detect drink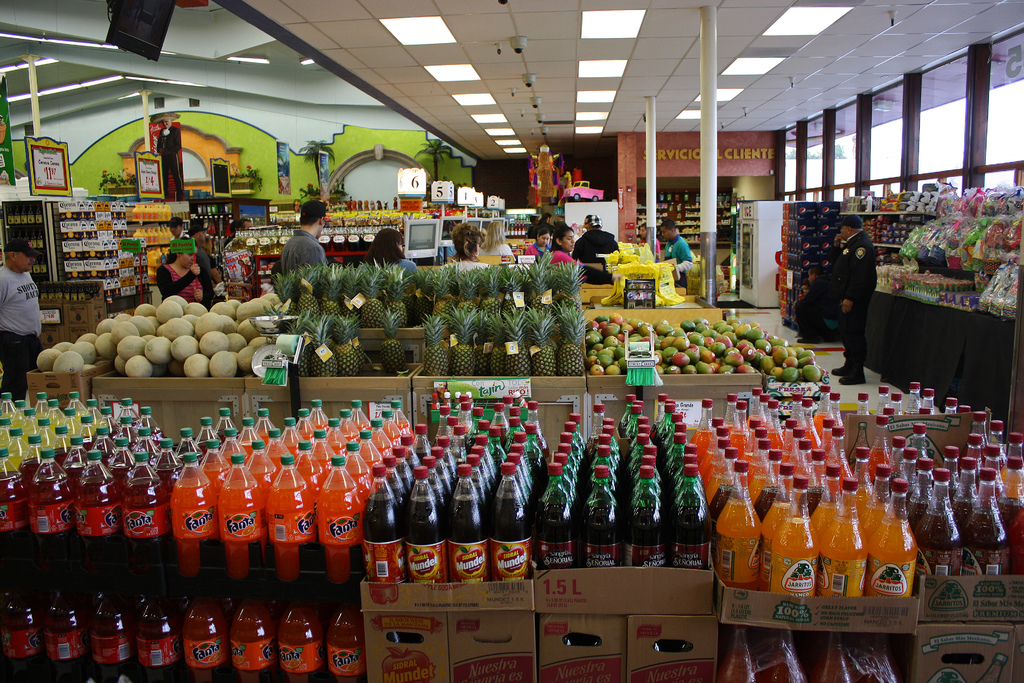
rect(344, 446, 372, 507)
